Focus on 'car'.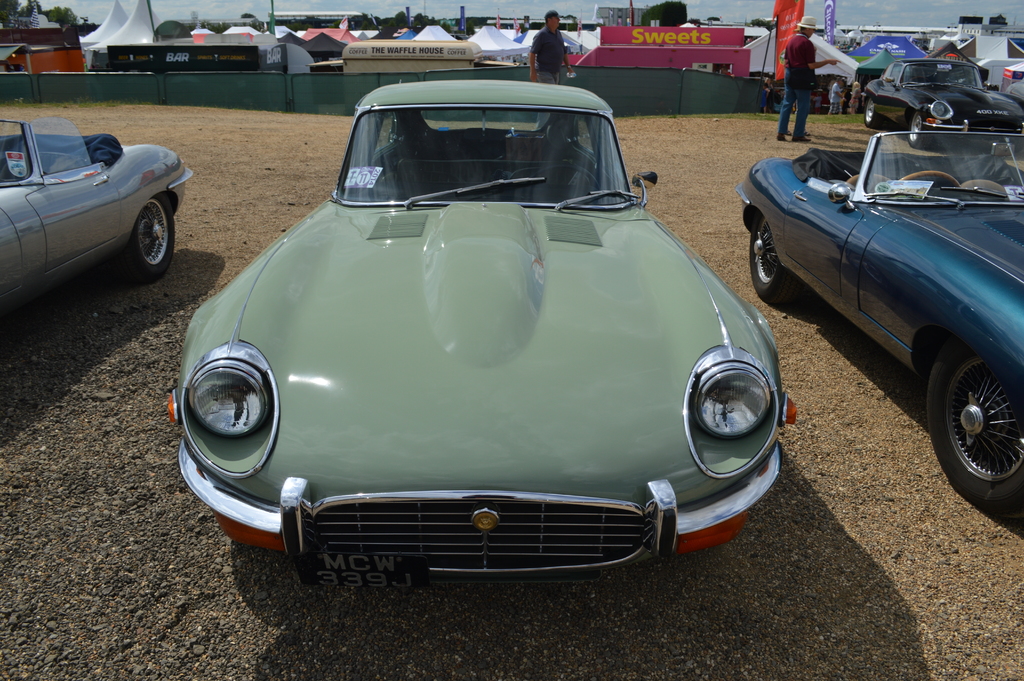
Focused at (166,80,797,589).
